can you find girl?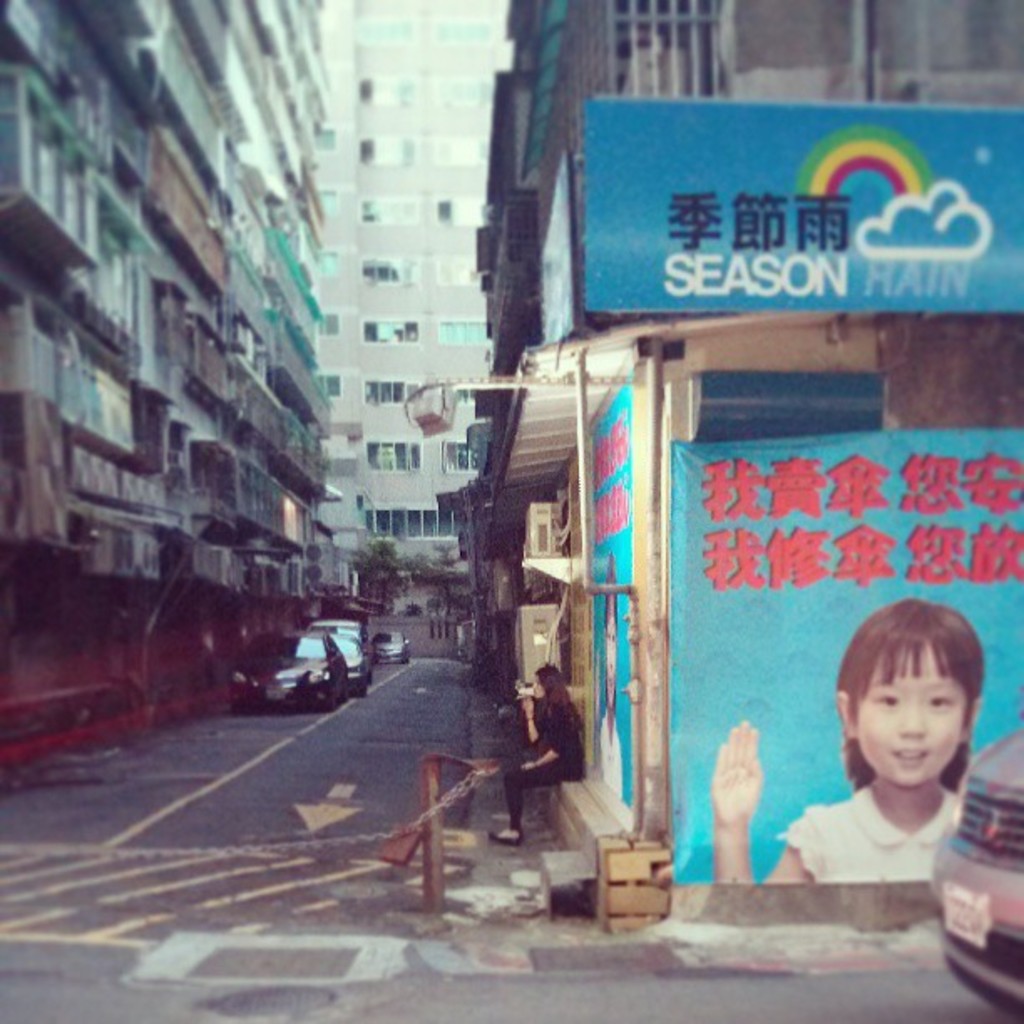
Yes, bounding box: bbox(704, 596, 986, 883).
